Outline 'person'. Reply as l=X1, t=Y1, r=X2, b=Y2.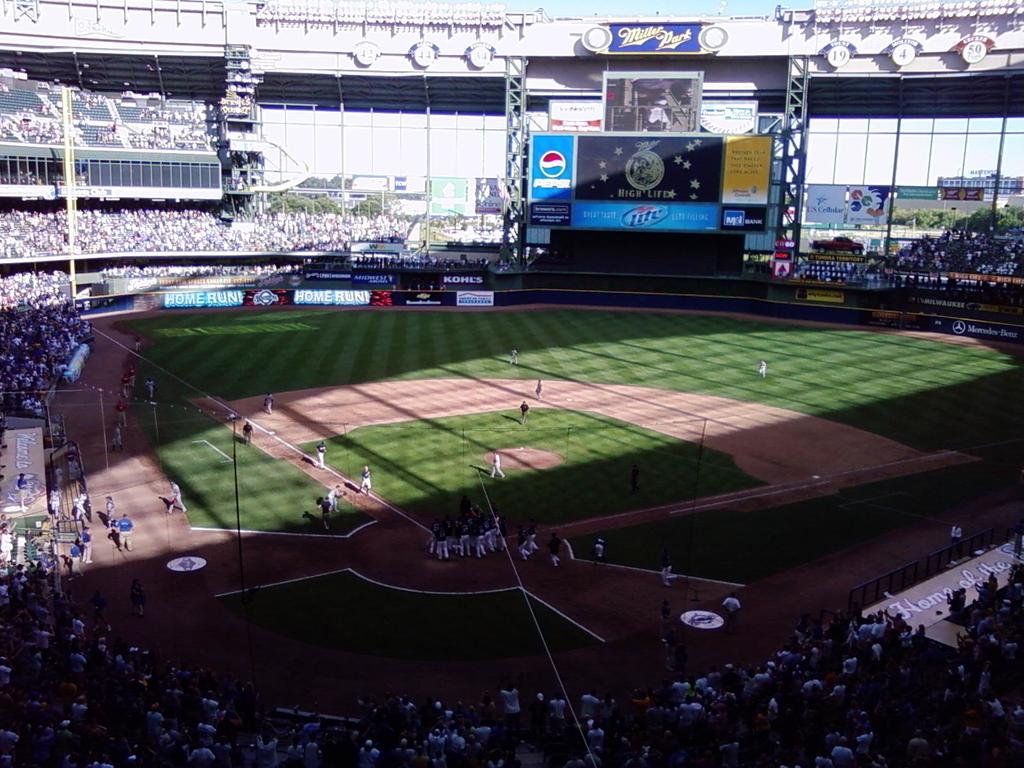
l=260, t=388, r=276, b=415.
